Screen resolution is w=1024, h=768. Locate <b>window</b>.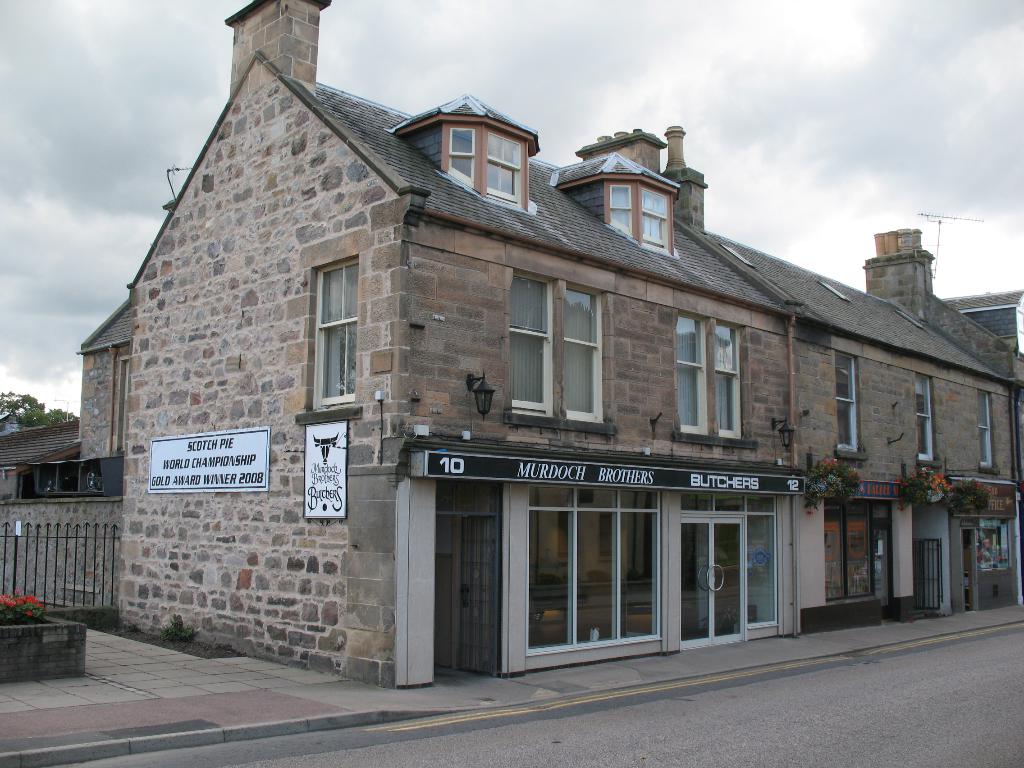
{"left": 831, "top": 352, "right": 861, "bottom": 450}.
